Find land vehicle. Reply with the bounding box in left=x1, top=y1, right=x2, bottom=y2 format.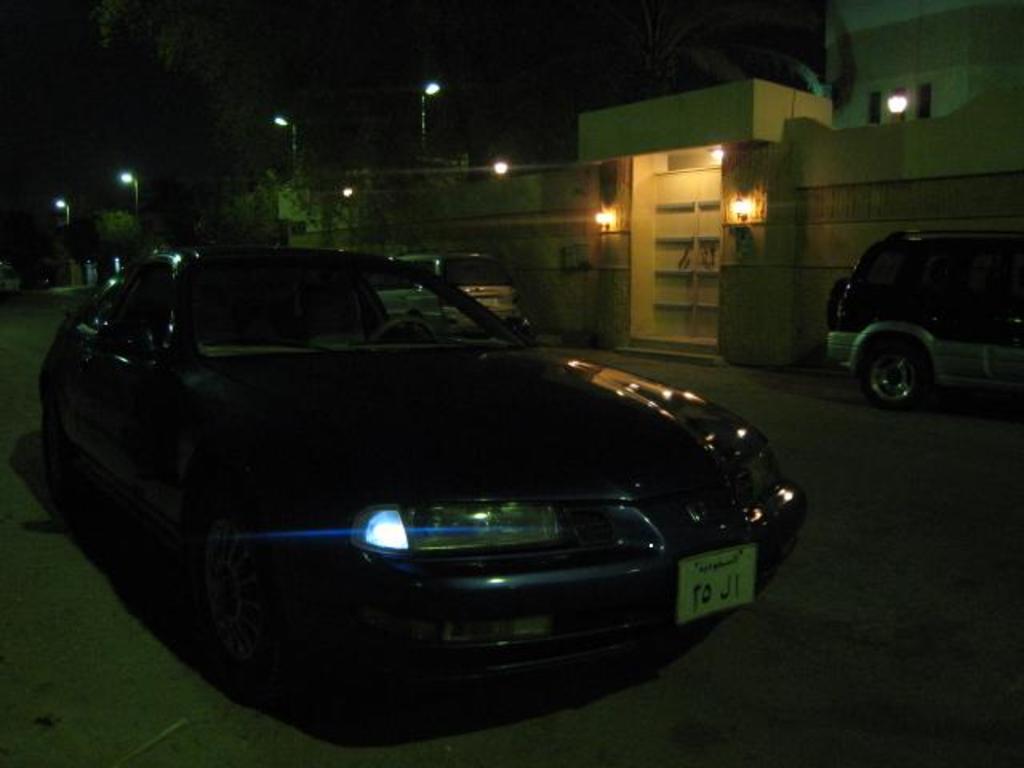
left=816, top=202, right=1023, bottom=405.
